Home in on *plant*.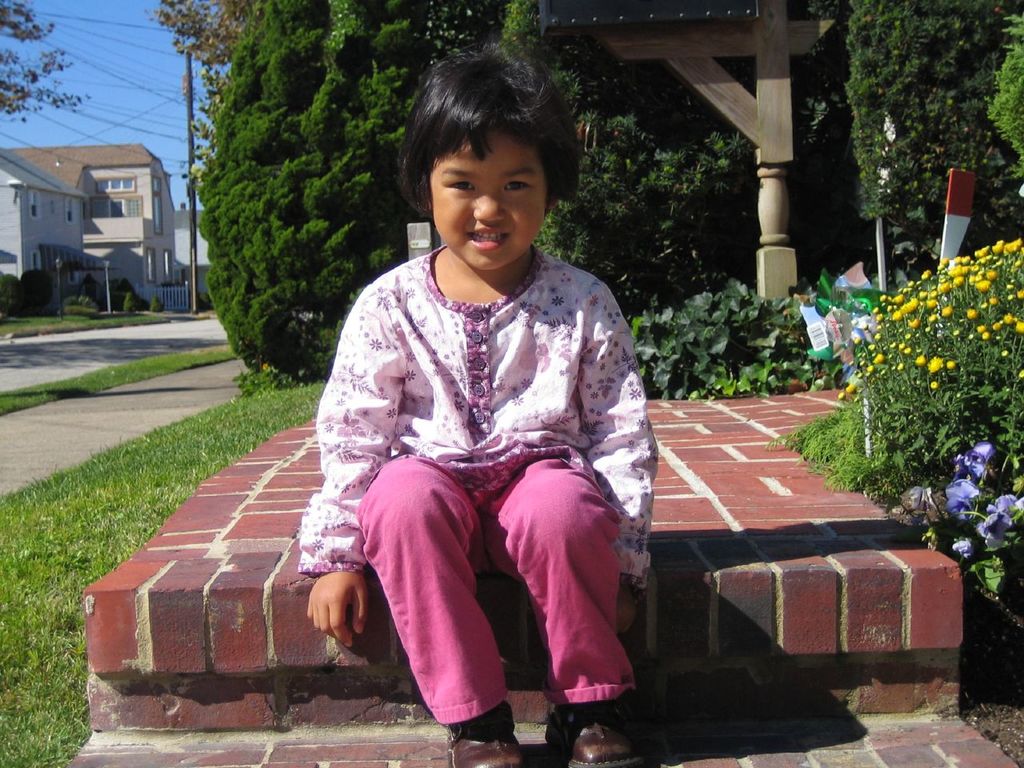
Homed in at {"left": 289, "top": 277, "right": 390, "bottom": 383}.
